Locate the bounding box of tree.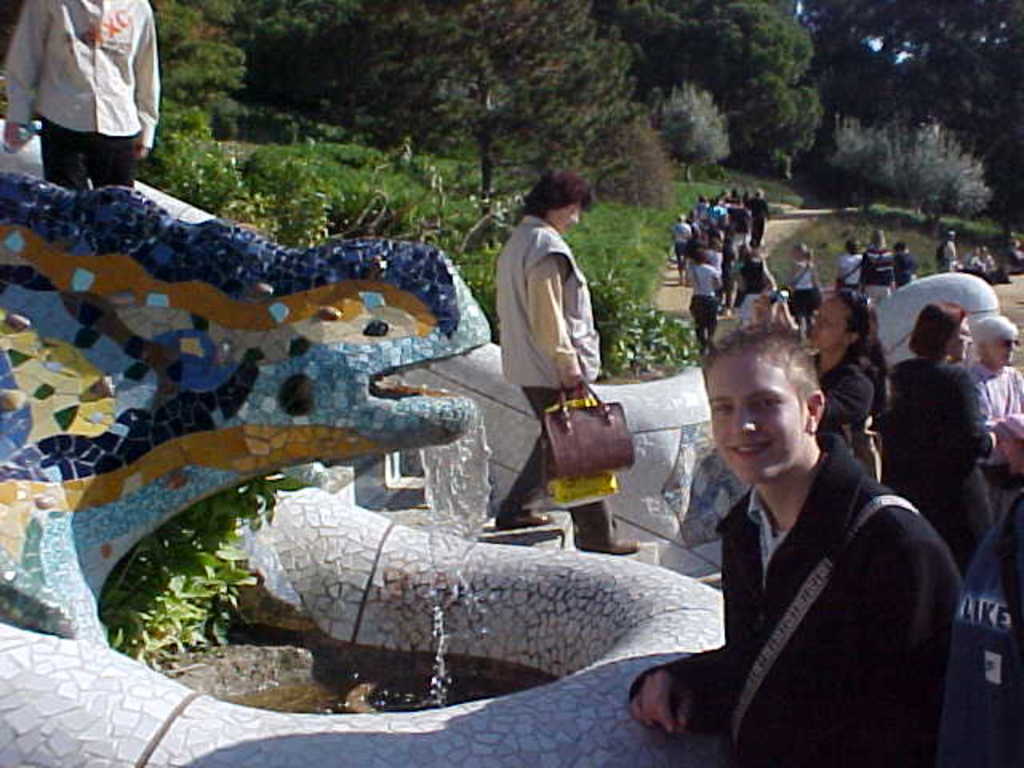
Bounding box: 330 3 630 221.
